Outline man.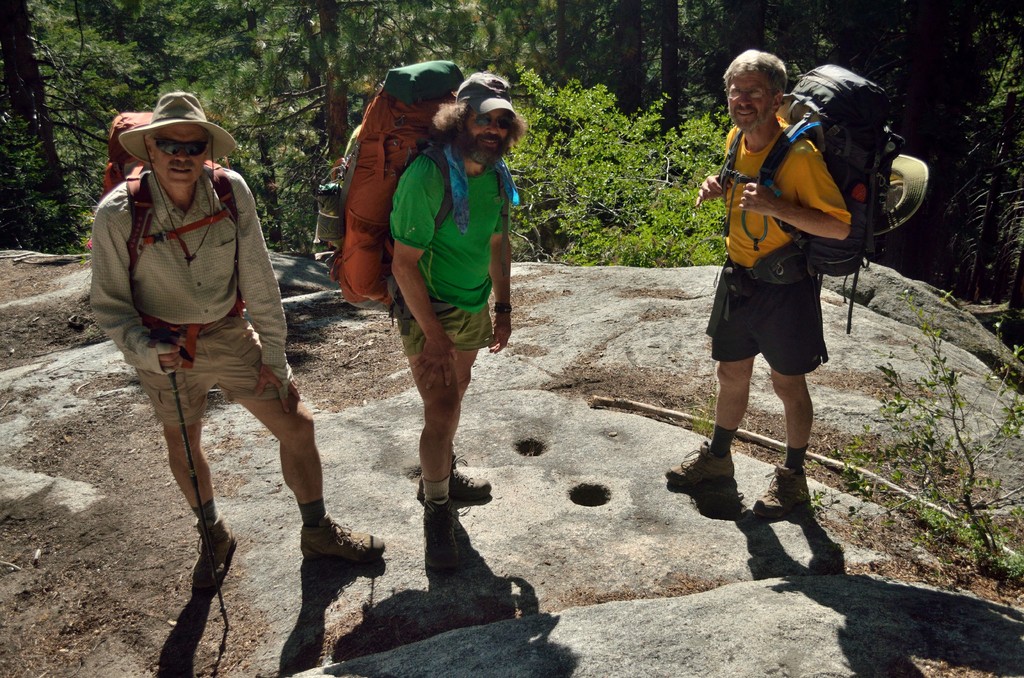
Outline: [376,69,526,572].
